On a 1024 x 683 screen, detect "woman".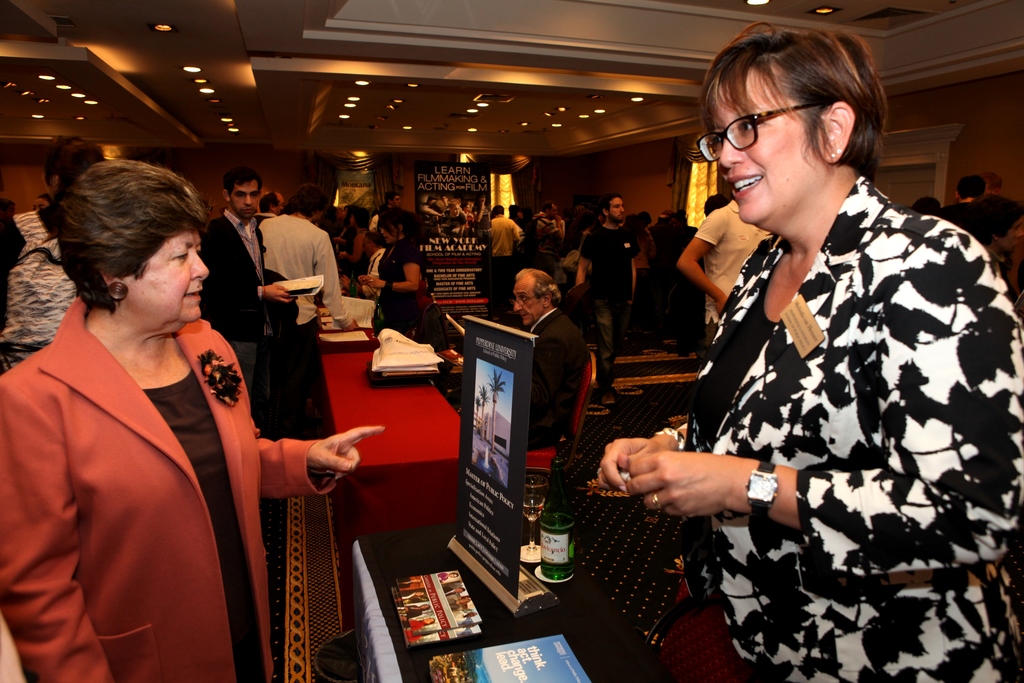
rect(360, 210, 420, 336).
